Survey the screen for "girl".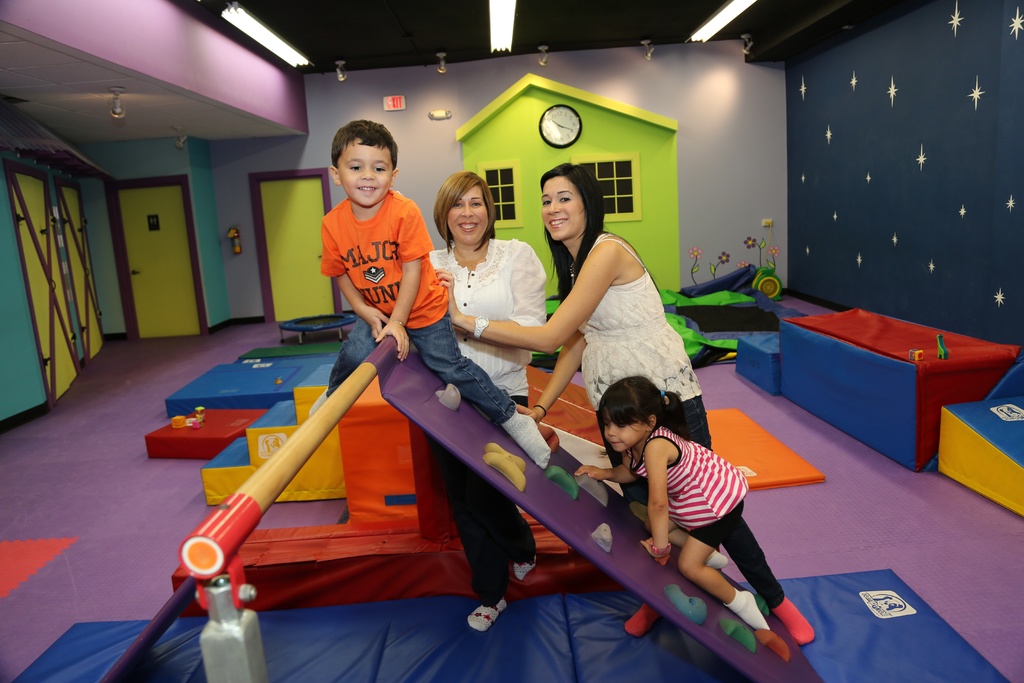
Survey found: bbox(572, 371, 813, 638).
